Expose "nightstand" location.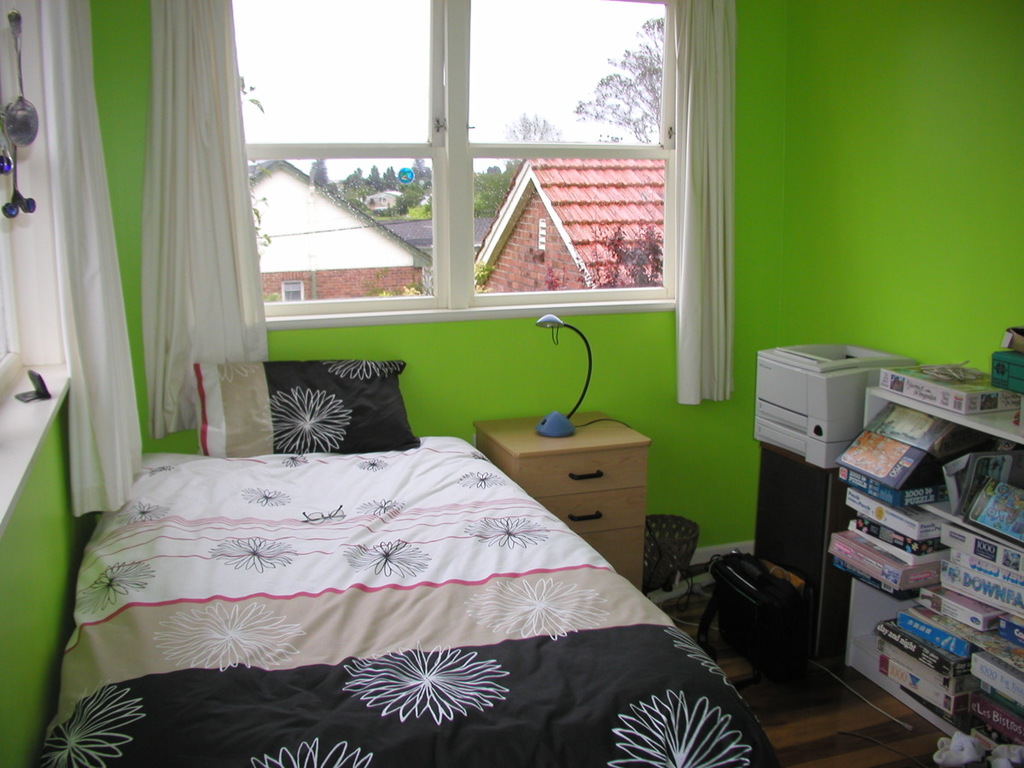
Exposed at {"x1": 474, "y1": 411, "x2": 651, "y2": 592}.
